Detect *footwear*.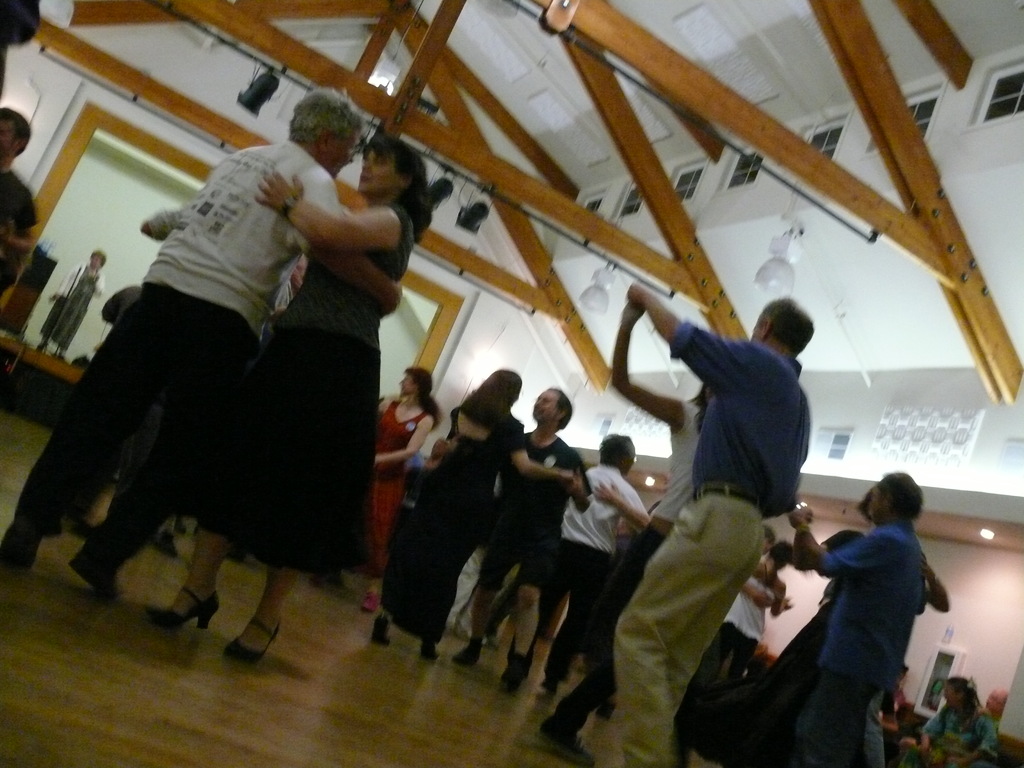
Detected at rect(374, 614, 393, 647).
